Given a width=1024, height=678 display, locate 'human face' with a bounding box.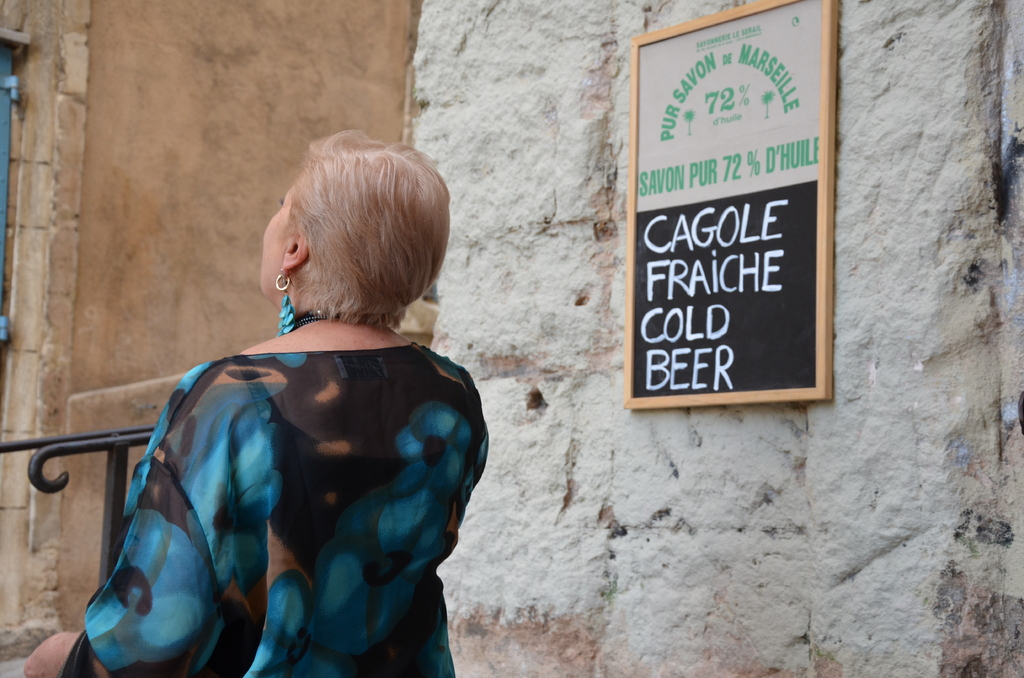
Located: {"left": 258, "top": 181, "right": 292, "bottom": 298}.
